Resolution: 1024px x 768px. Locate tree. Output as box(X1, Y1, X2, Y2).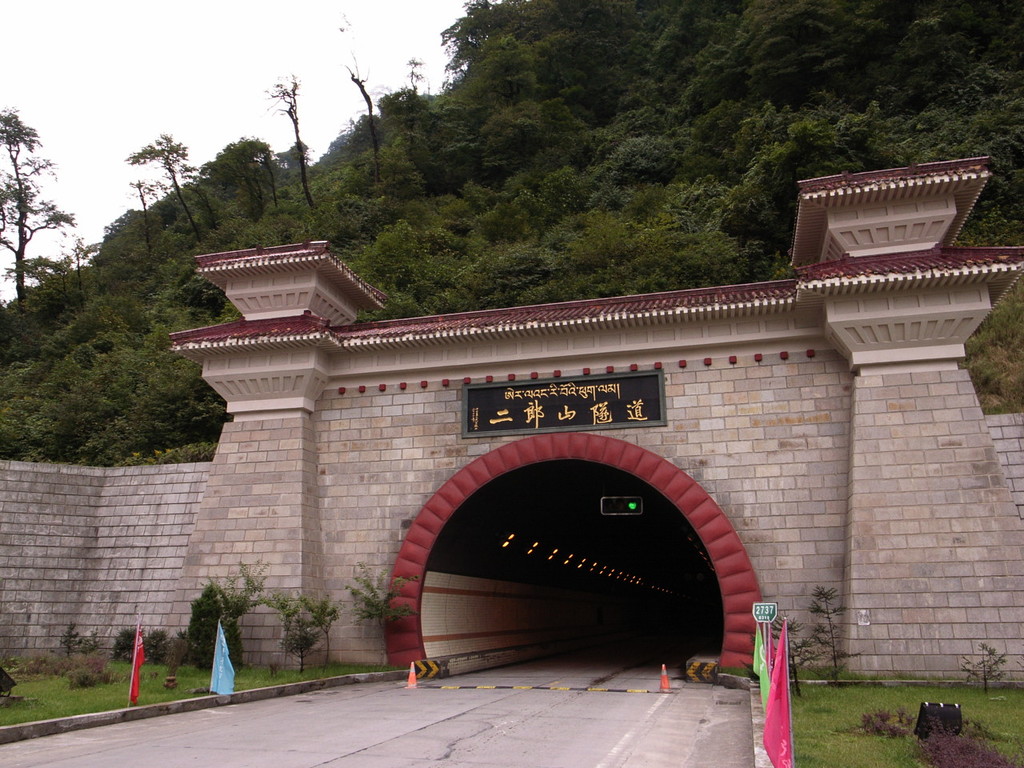
box(130, 138, 202, 236).
